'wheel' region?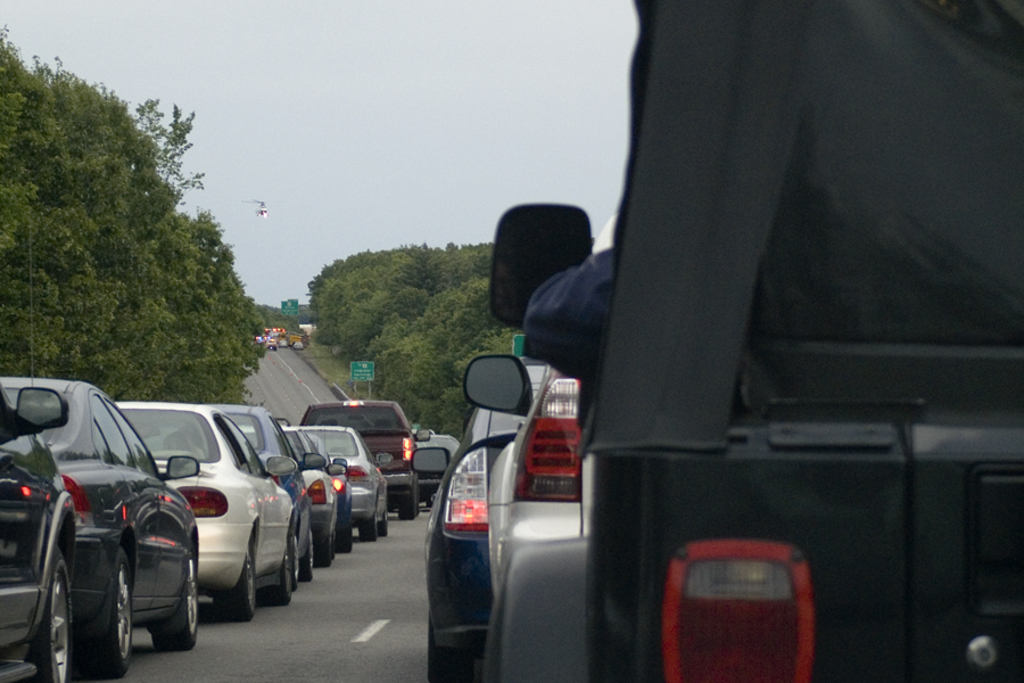
(x1=297, y1=533, x2=312, y2=581)
